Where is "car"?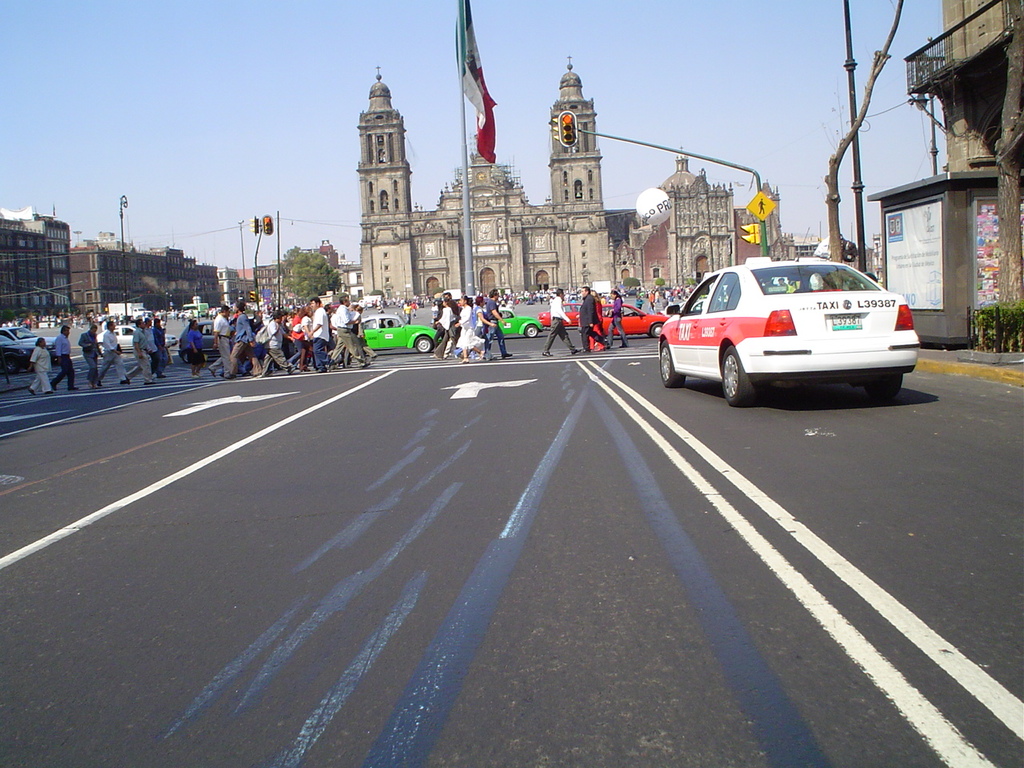
x1=0, y1=321, x2=55, y2=351.
